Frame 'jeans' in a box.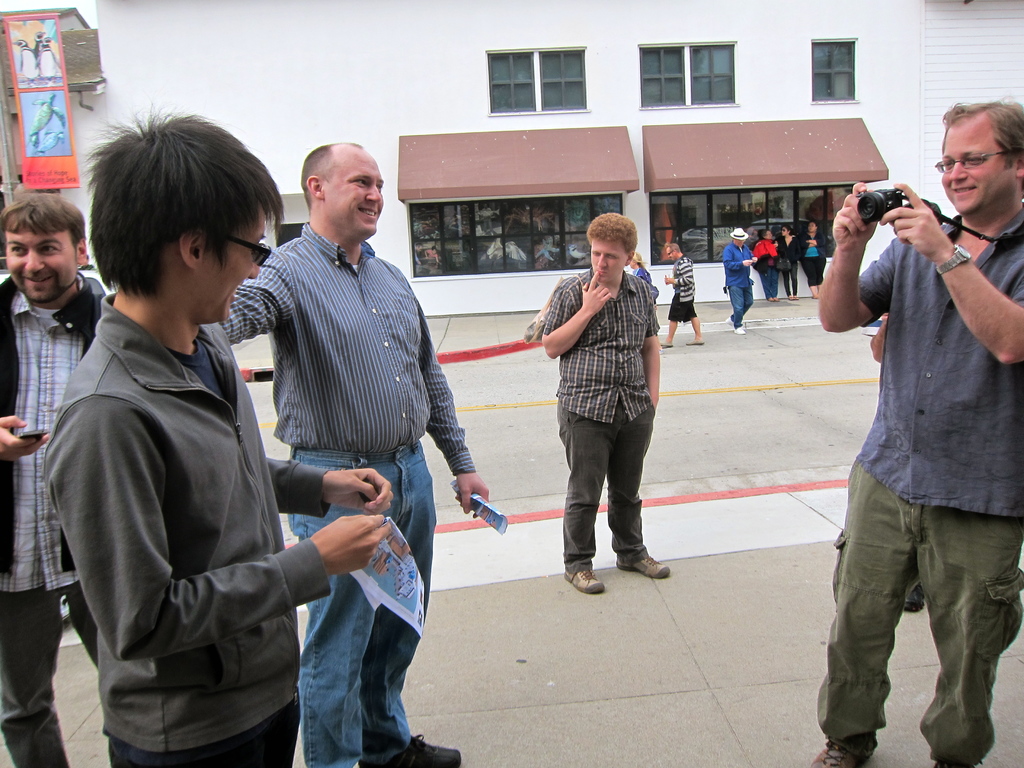
(x1=723, y1=285, x2=753, y2=331).
